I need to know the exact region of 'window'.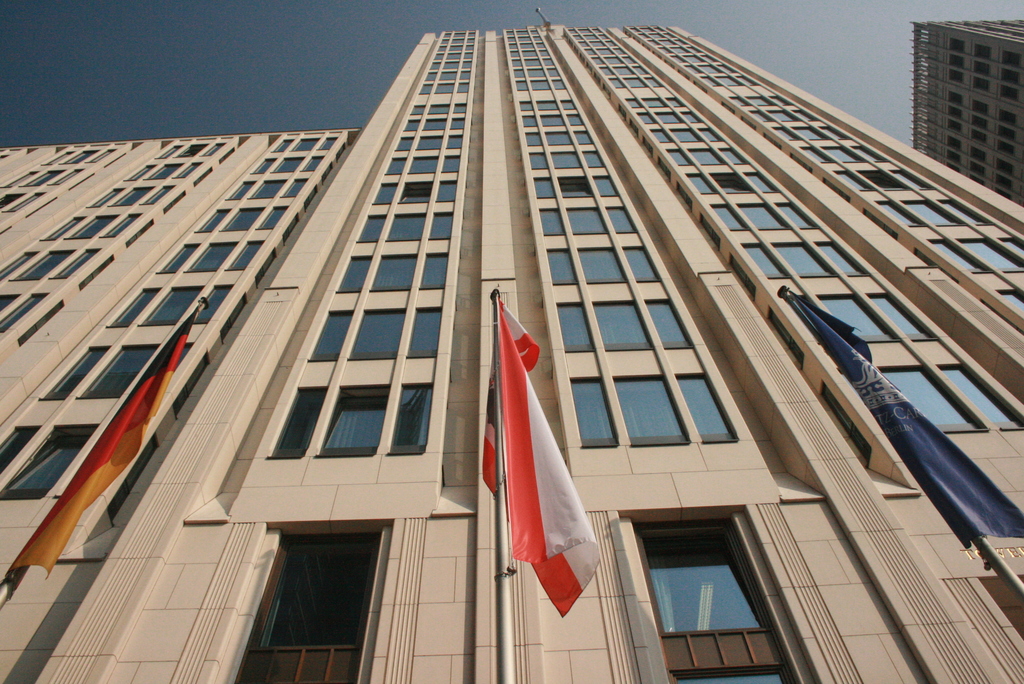
Region: detection(684, 145, 725, 168).
